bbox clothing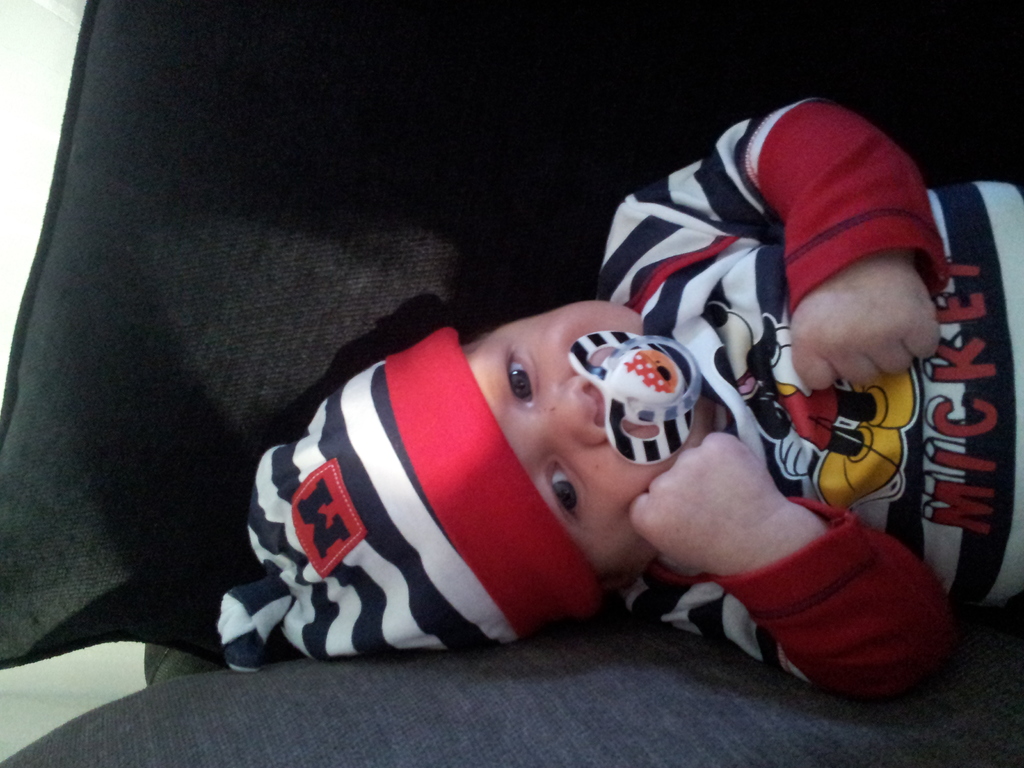
(221,320,570,680)
